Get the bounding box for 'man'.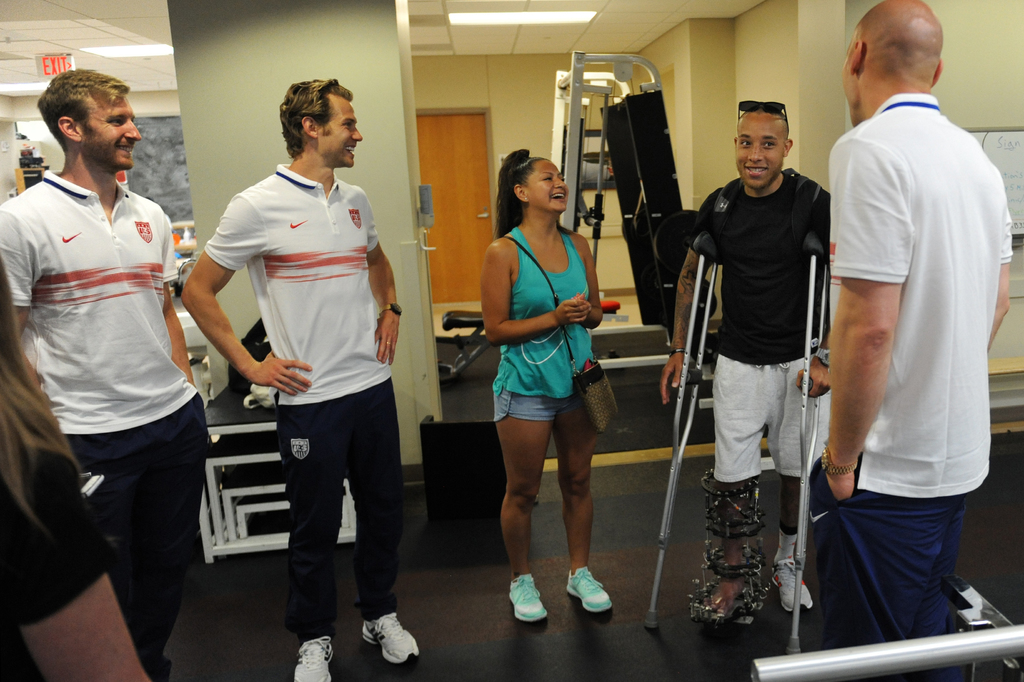
659/97/836/626.
